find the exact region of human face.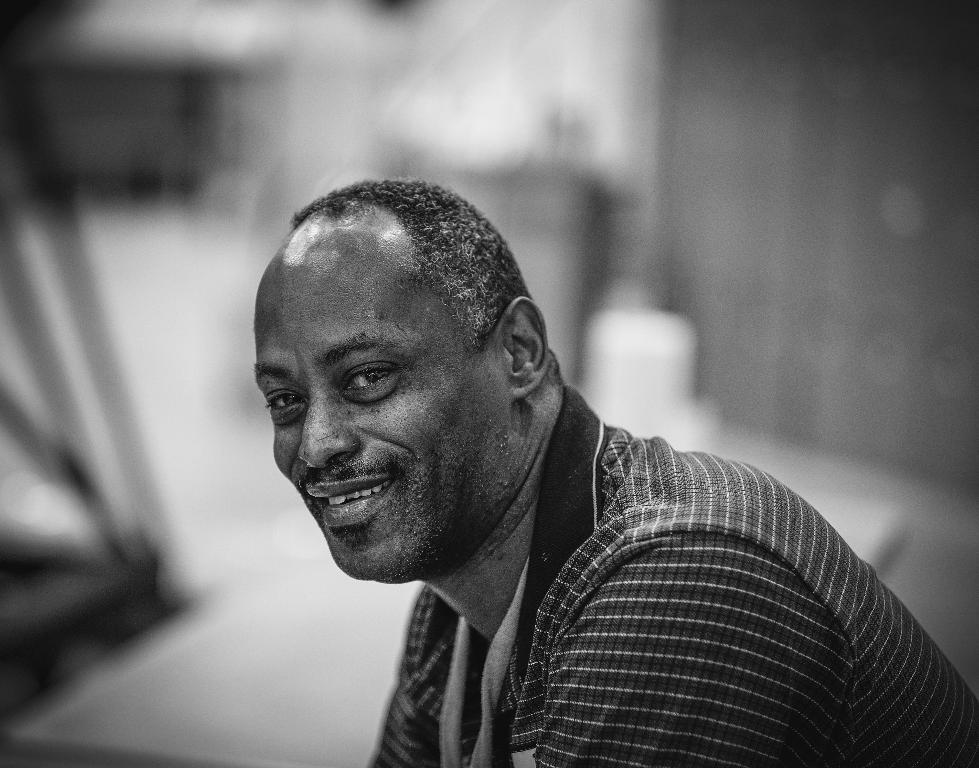
Exact region: select_region(250, 218, 516, 579).
